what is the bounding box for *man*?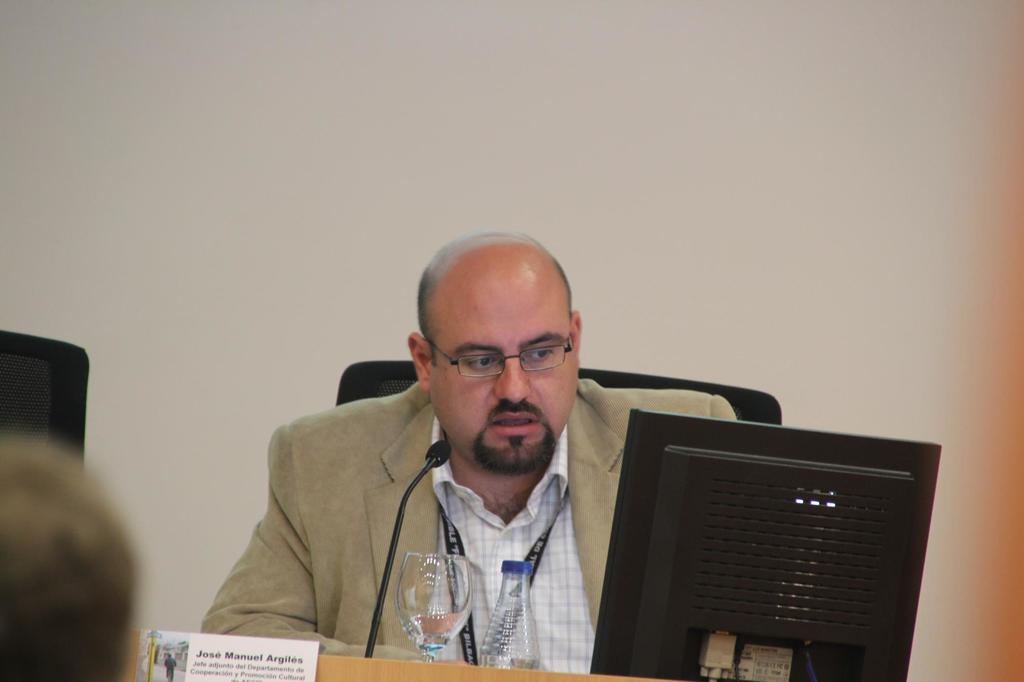
[x1=218, y1=237, x2=741, y2=666].
